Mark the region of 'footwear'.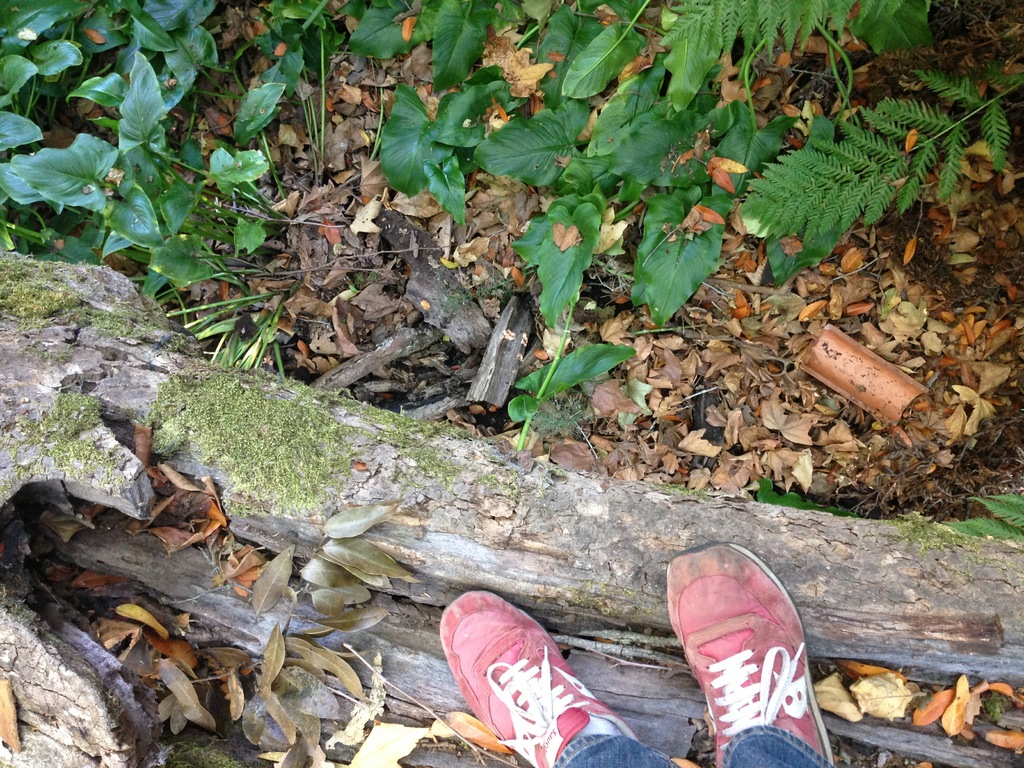
Region: select_region(664, 543, 831, 767).
